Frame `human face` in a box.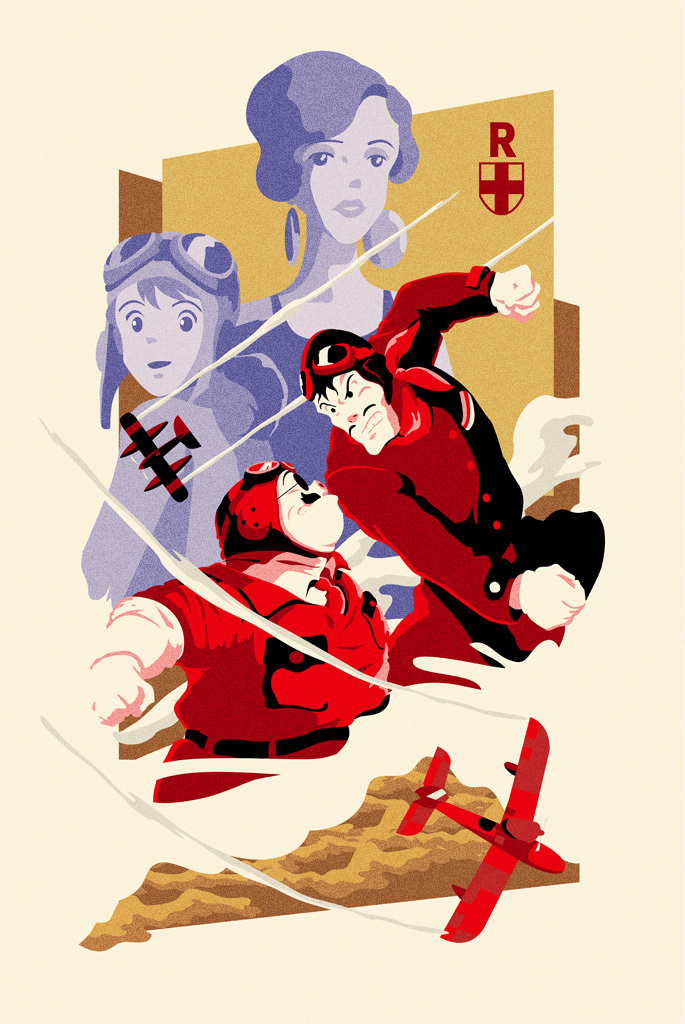
113 280 230 406.
